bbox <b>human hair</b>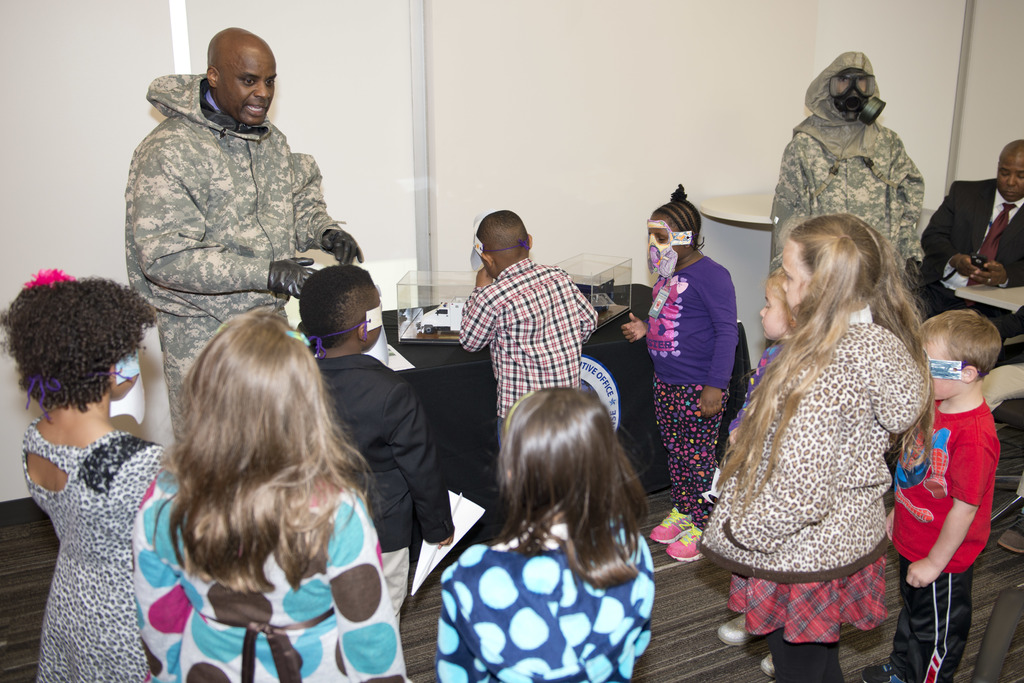
crop(300, 263, 379, 346)
